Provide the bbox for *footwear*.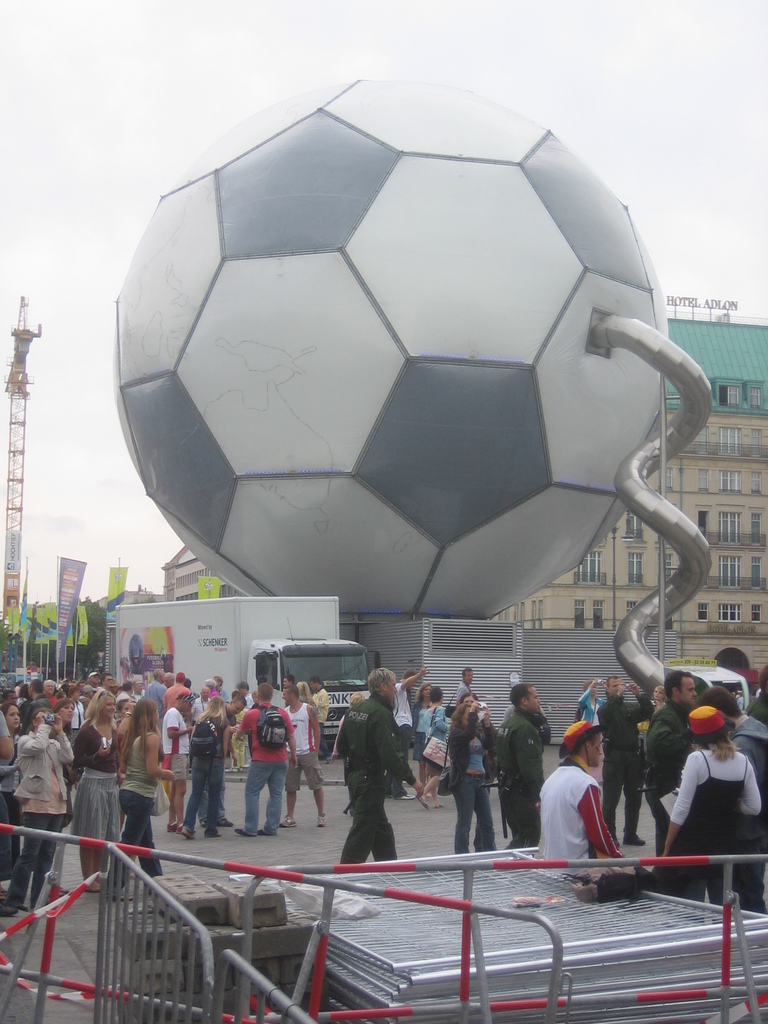
(left=317, top=816, right=327, bottom=824).
